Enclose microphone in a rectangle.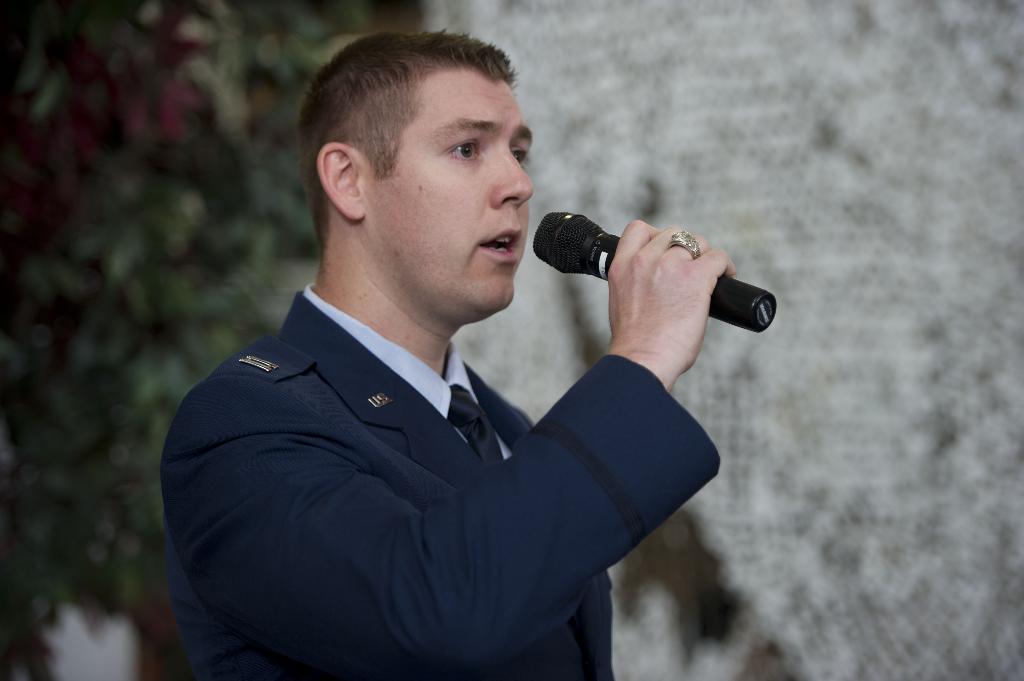
<box>536,208,777,330</box>.
